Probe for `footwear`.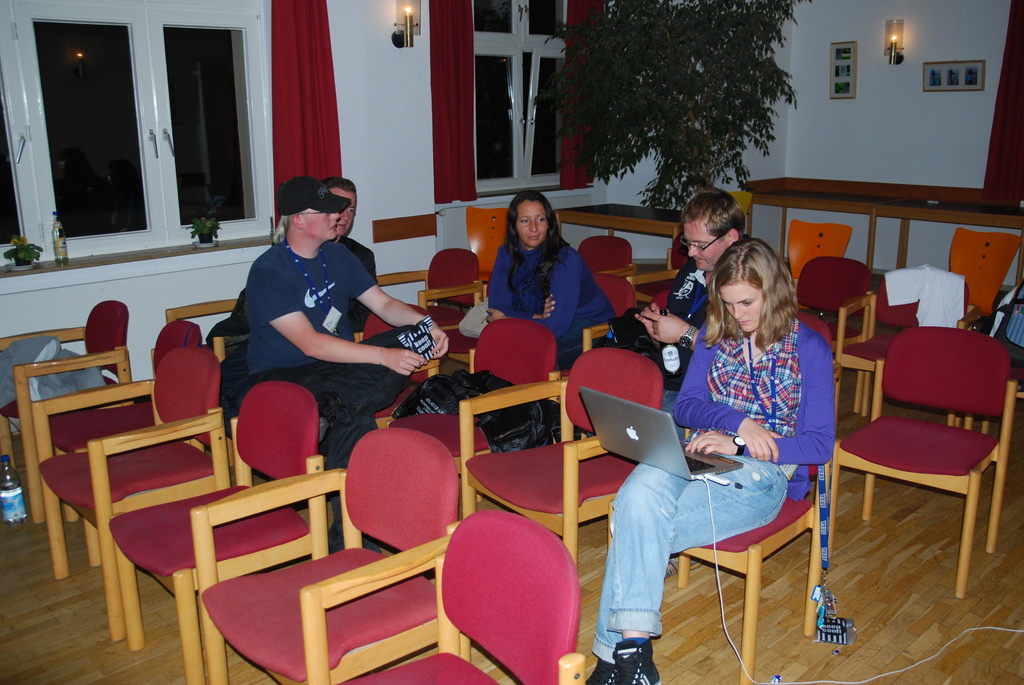
Probe result: bbox=(582, 636, 661, 684).
